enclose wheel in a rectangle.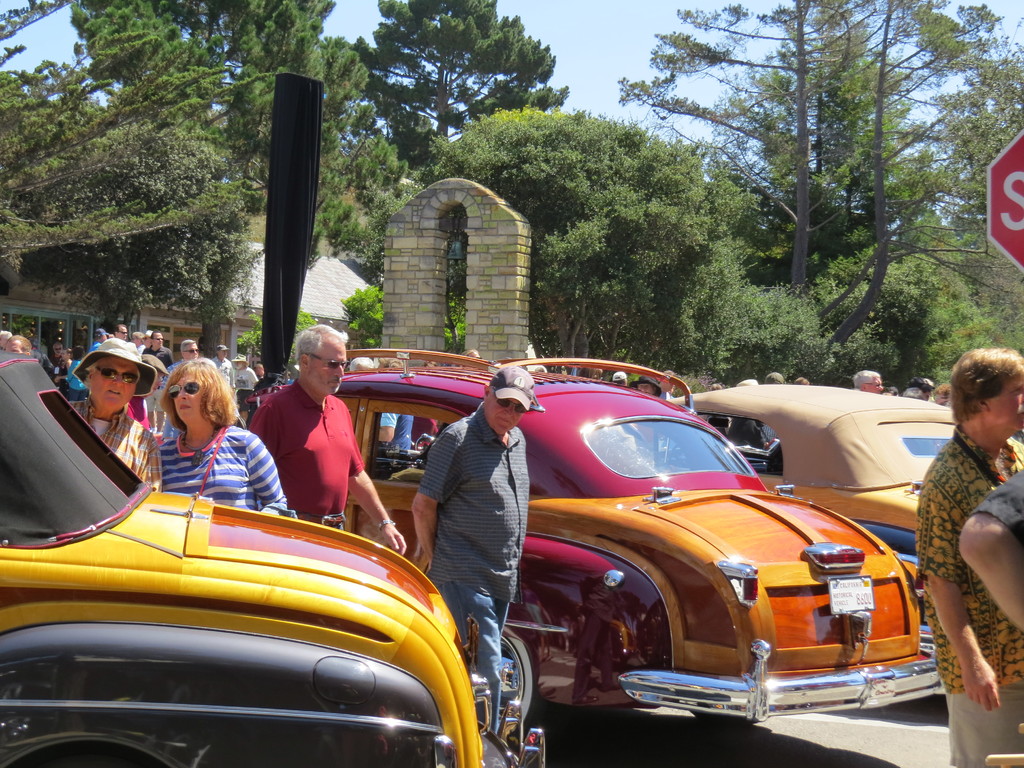
[504, 633, 536, 735].
